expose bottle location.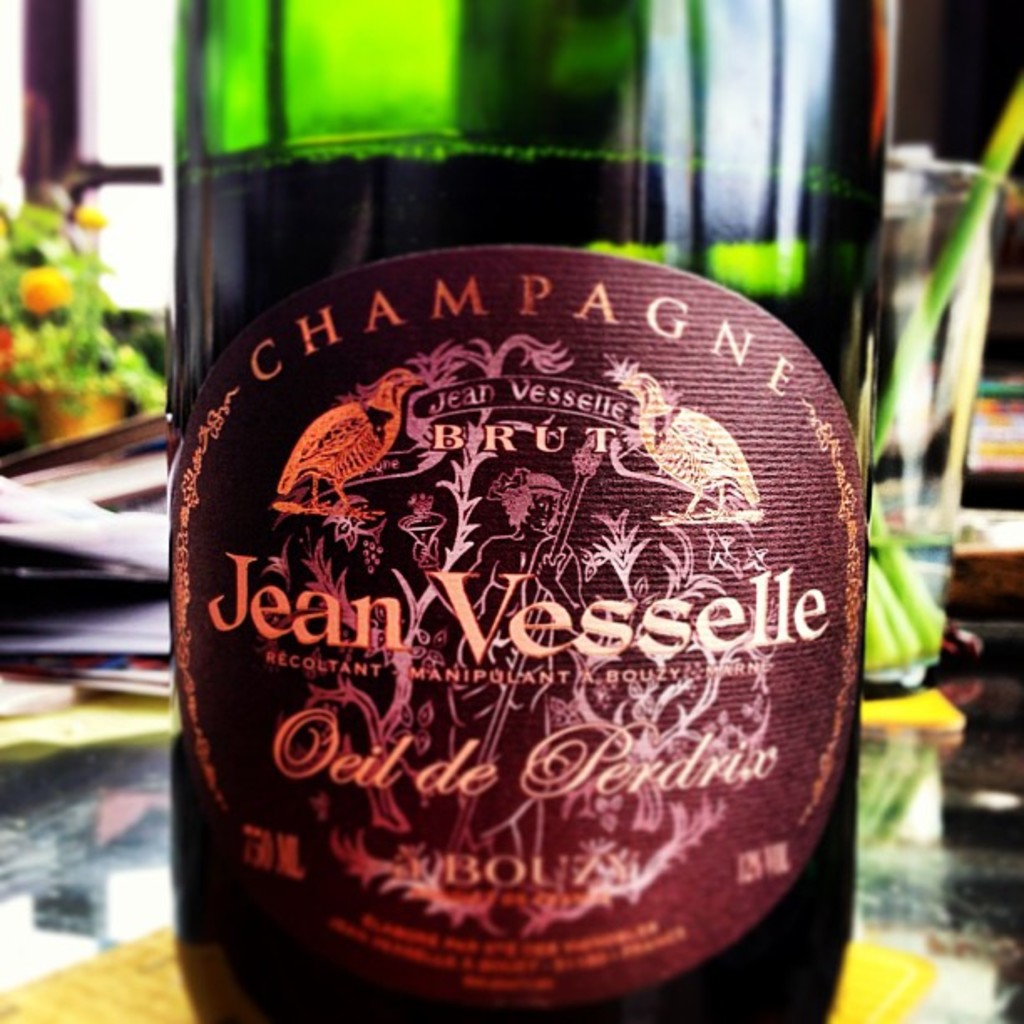
Exposed at <region>179, 0, 897, 1022</region>.
